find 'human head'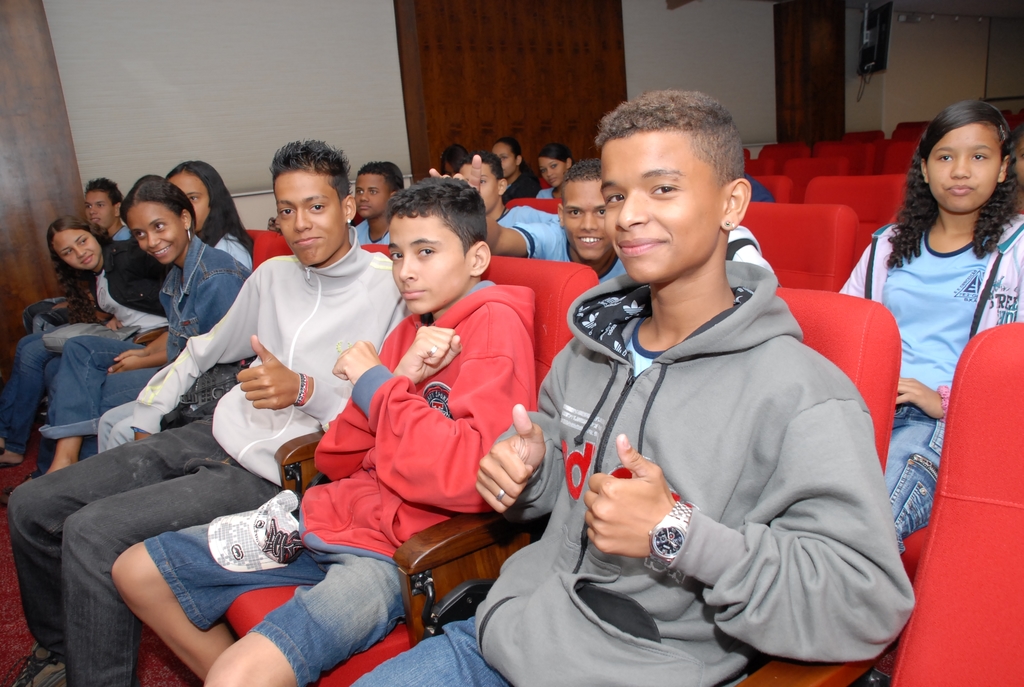
(1002, 124, 1023, 186)
